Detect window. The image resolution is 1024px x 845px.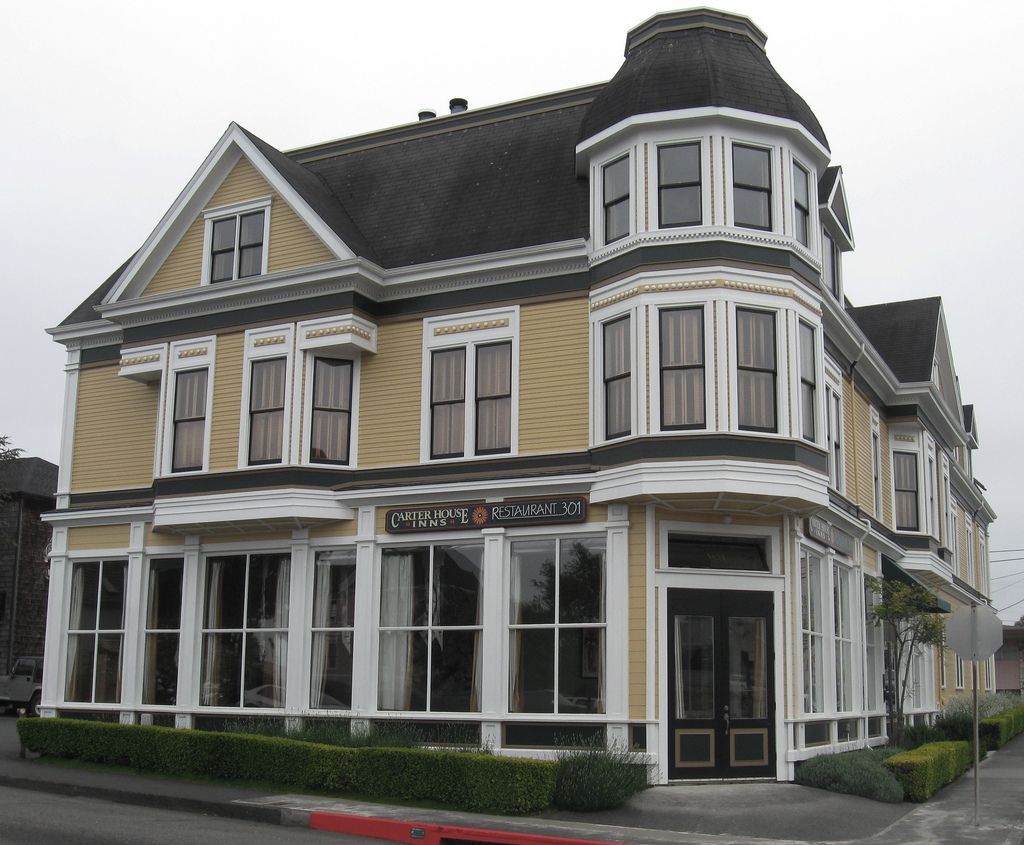
rect(507, 538, 607, 708).
